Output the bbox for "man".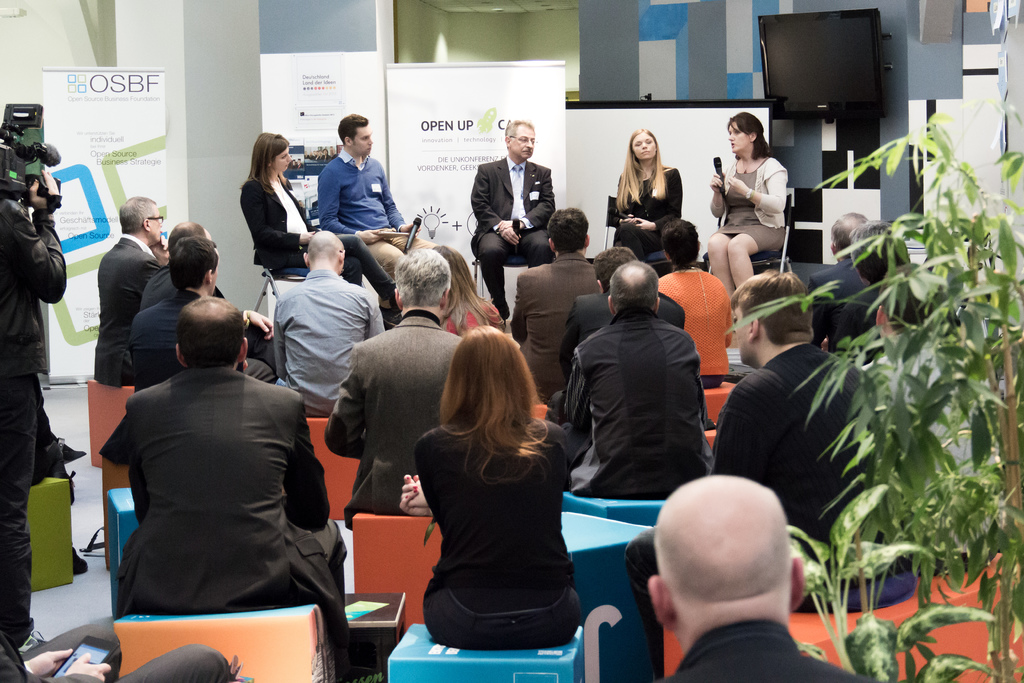
box(511, 204, 594, 399).
